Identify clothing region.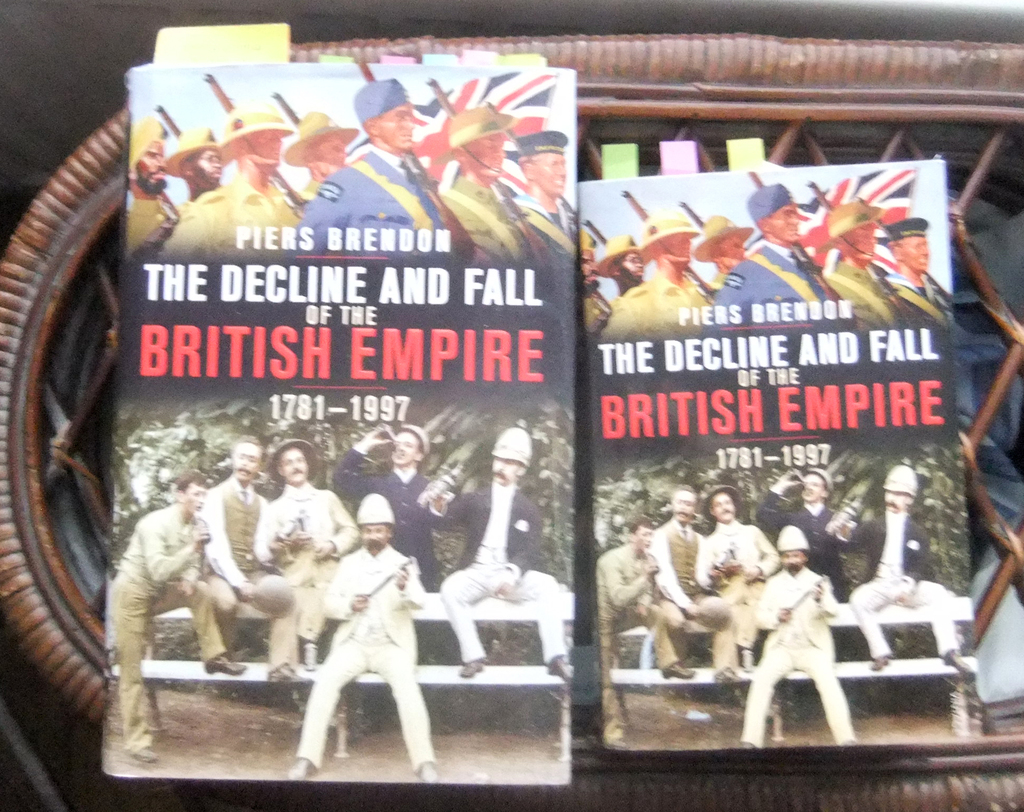
Region: l=296, t=491, r=436, b=745.
